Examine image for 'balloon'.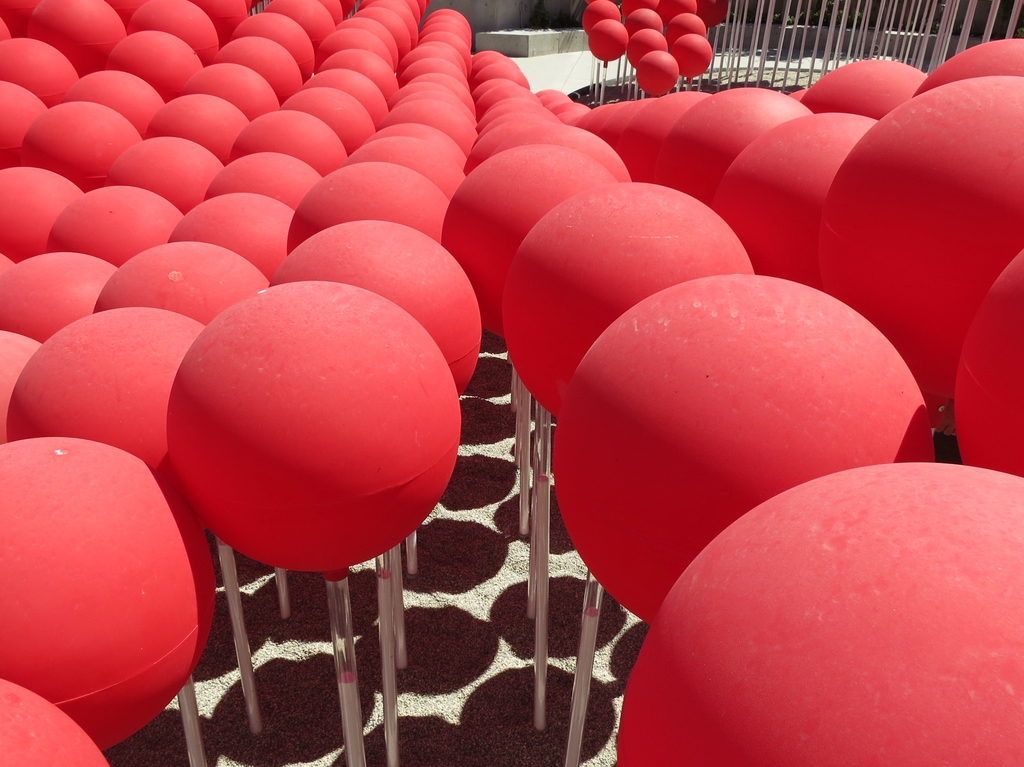
Examination result: left=163, top=191, right=296, bottom=281.
